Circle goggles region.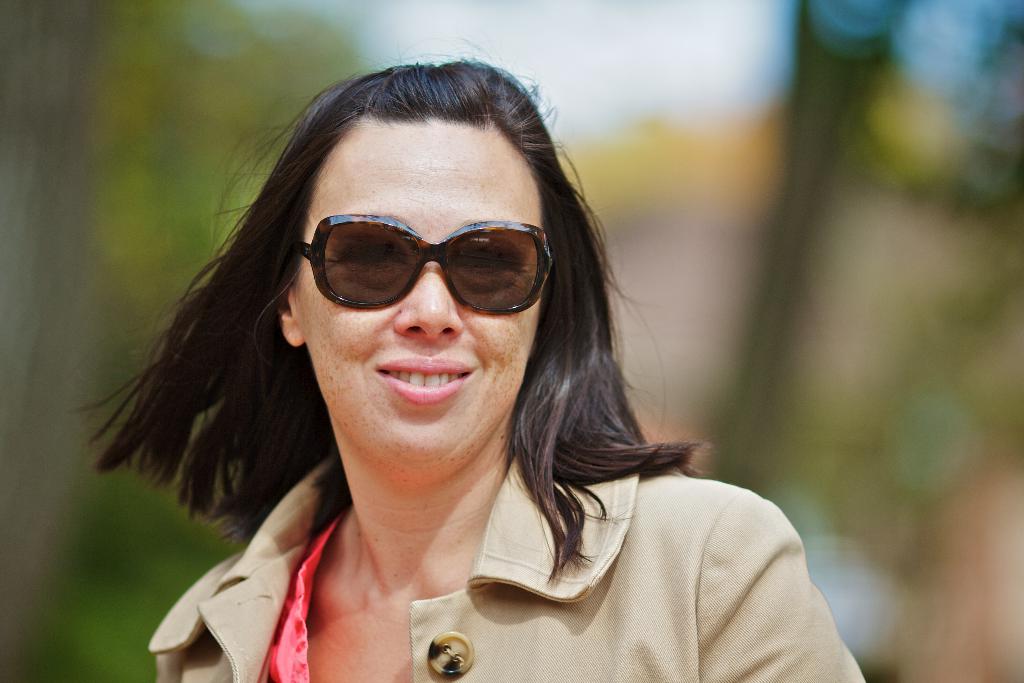
Region: (292, 204, 554, 318).
